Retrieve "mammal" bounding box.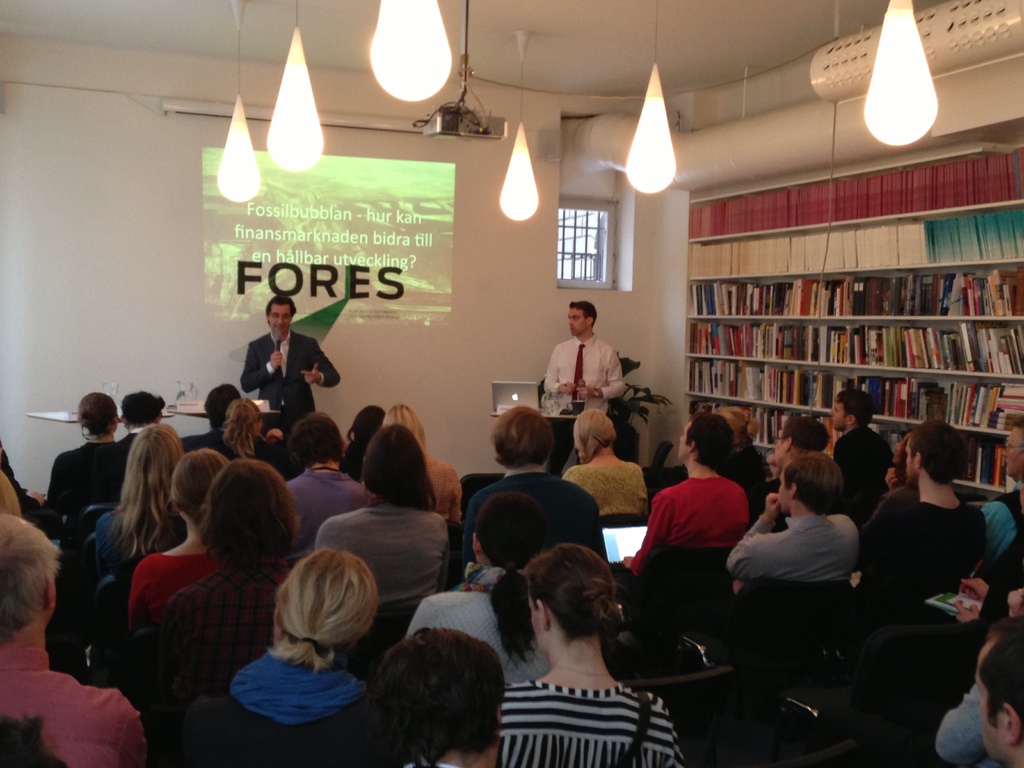
Bounding box: rect(718, 408, 772, 505).
